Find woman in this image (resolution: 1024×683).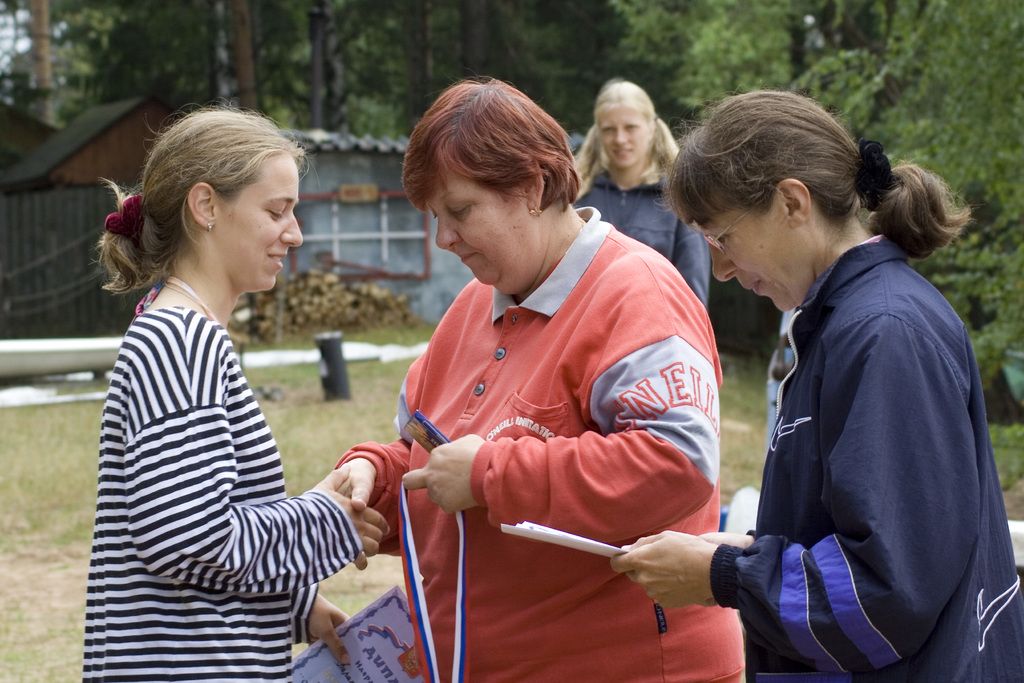
Rect(325, 78, 744, 682).
